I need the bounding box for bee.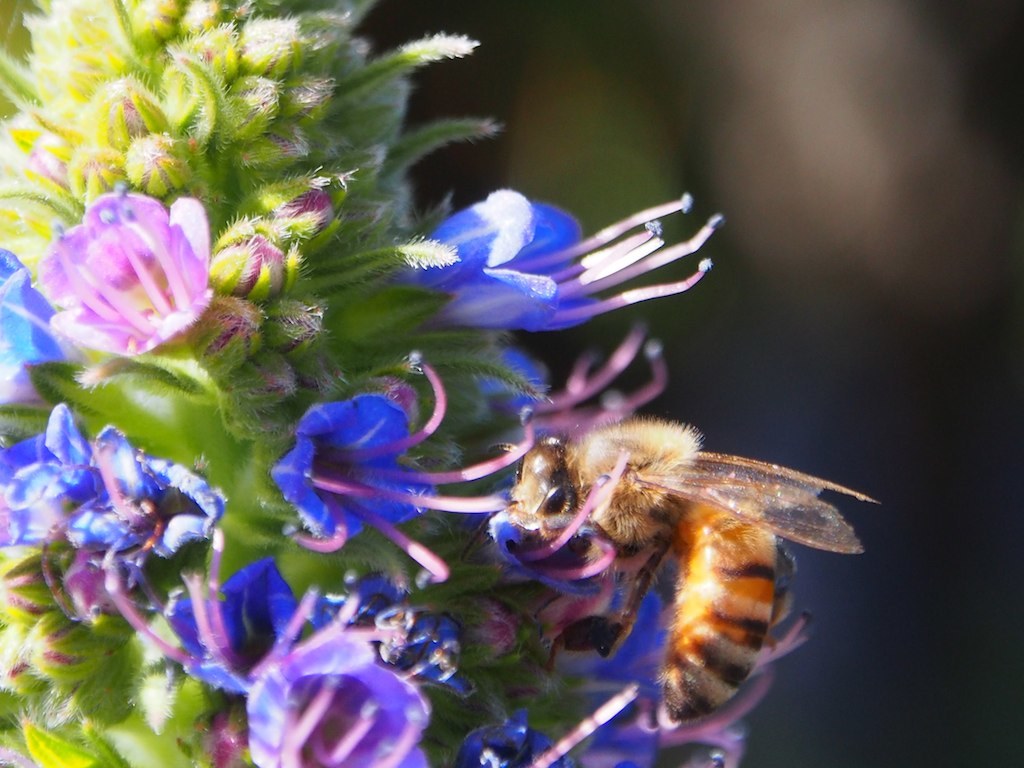
Here it is: l=469, t=397, r=901, b=758.
